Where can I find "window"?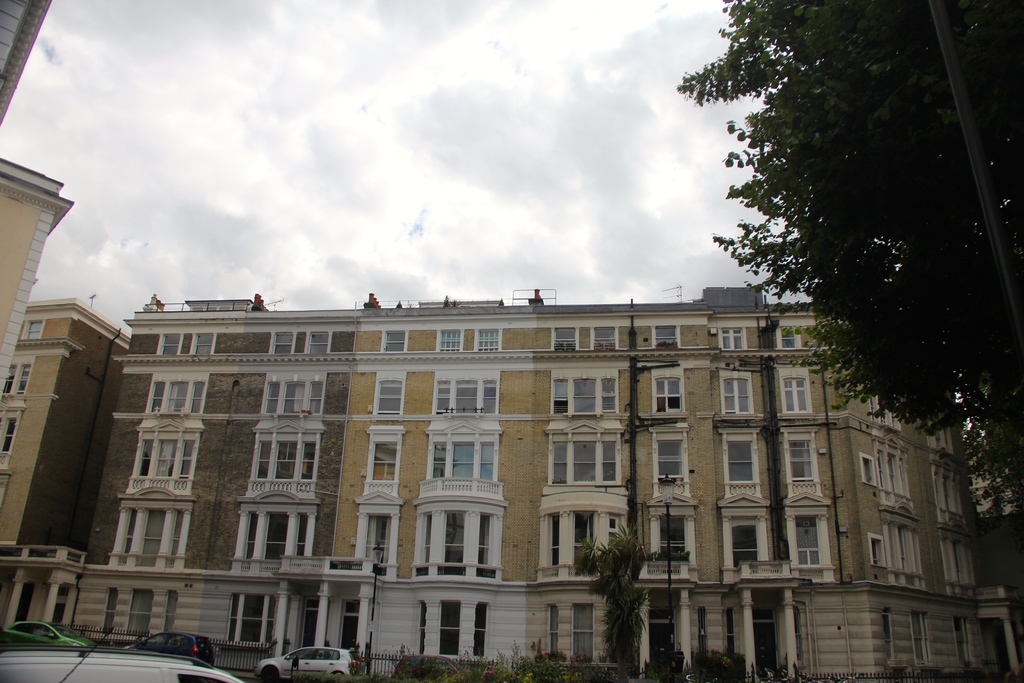
You can find it at 553:327:579:351.
